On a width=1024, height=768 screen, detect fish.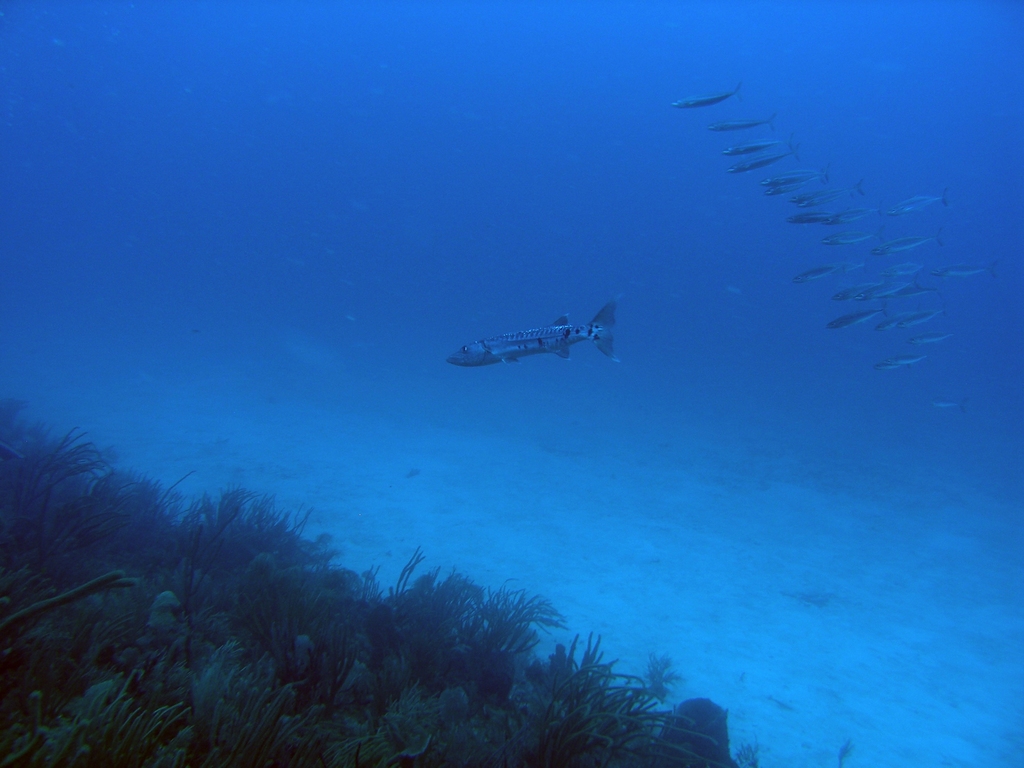
bbox=[670, 84, 749, 108].
